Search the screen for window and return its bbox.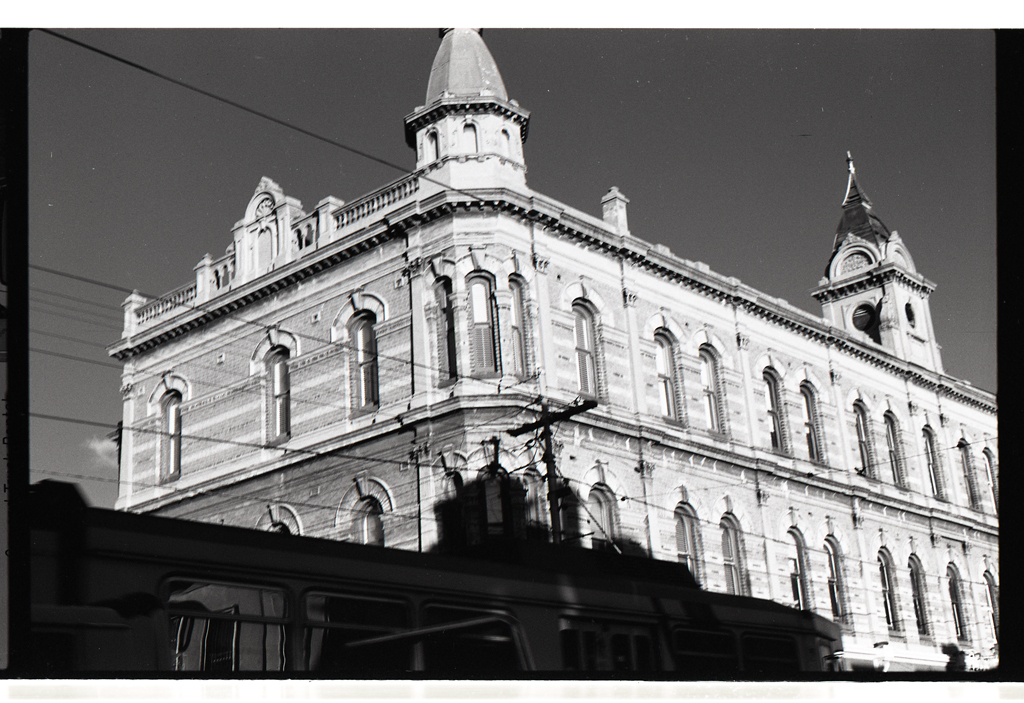
Found: 343, 313, 380, 423.
